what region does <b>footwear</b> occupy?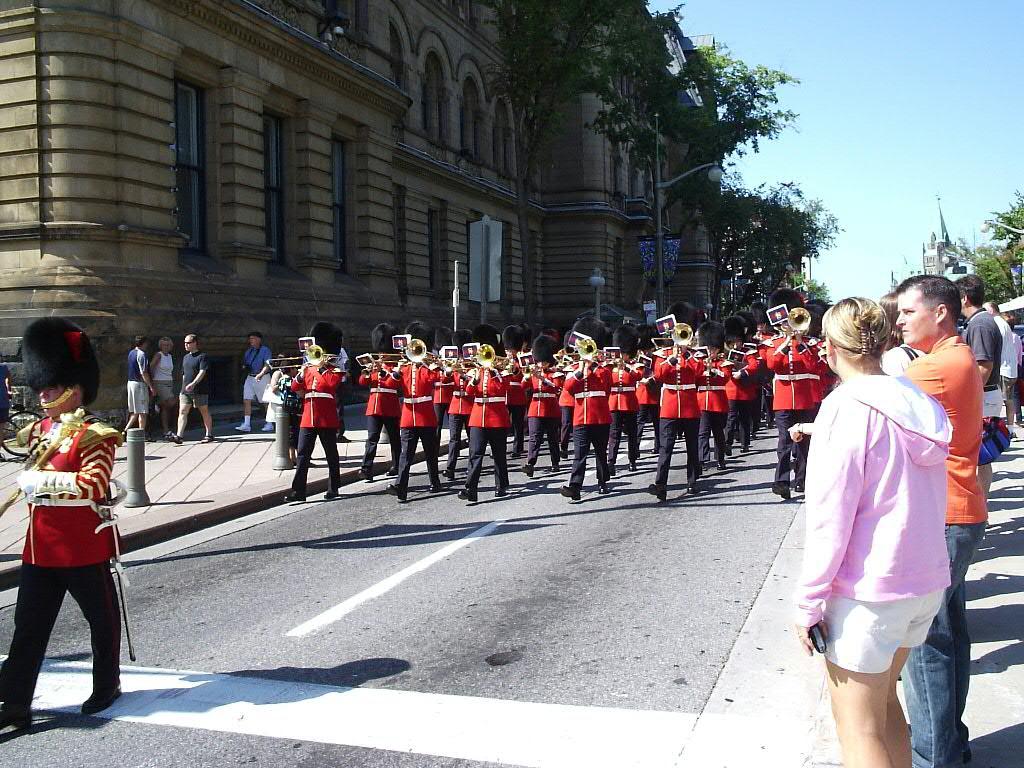
<bbox>700, 457, 706, 474</bbox>.
